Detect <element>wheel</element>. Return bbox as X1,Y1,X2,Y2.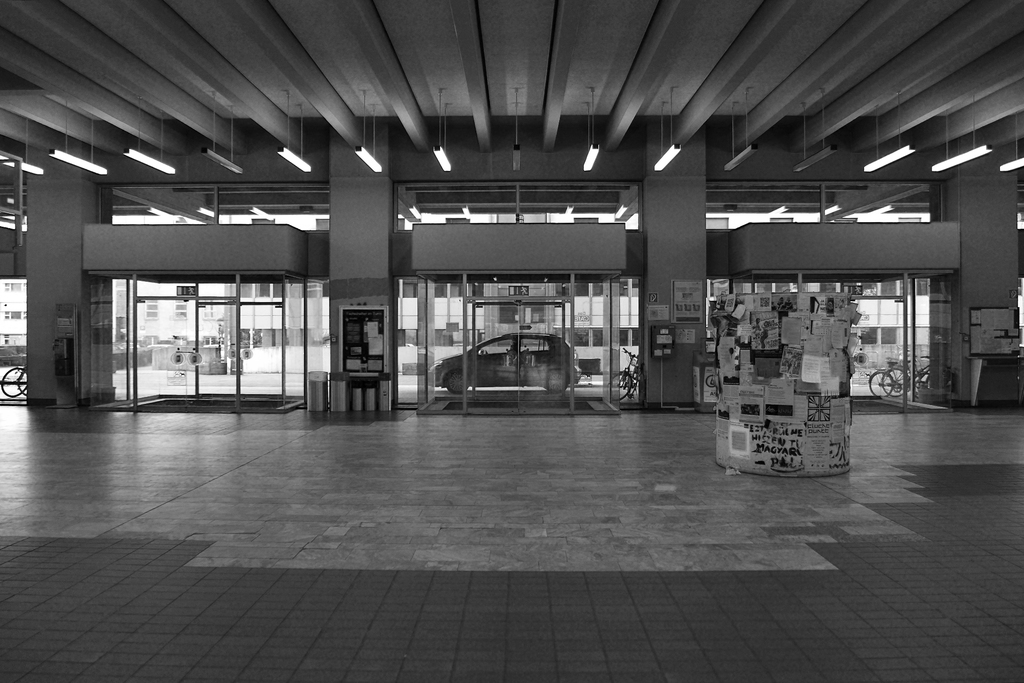
550,367,565,392.
